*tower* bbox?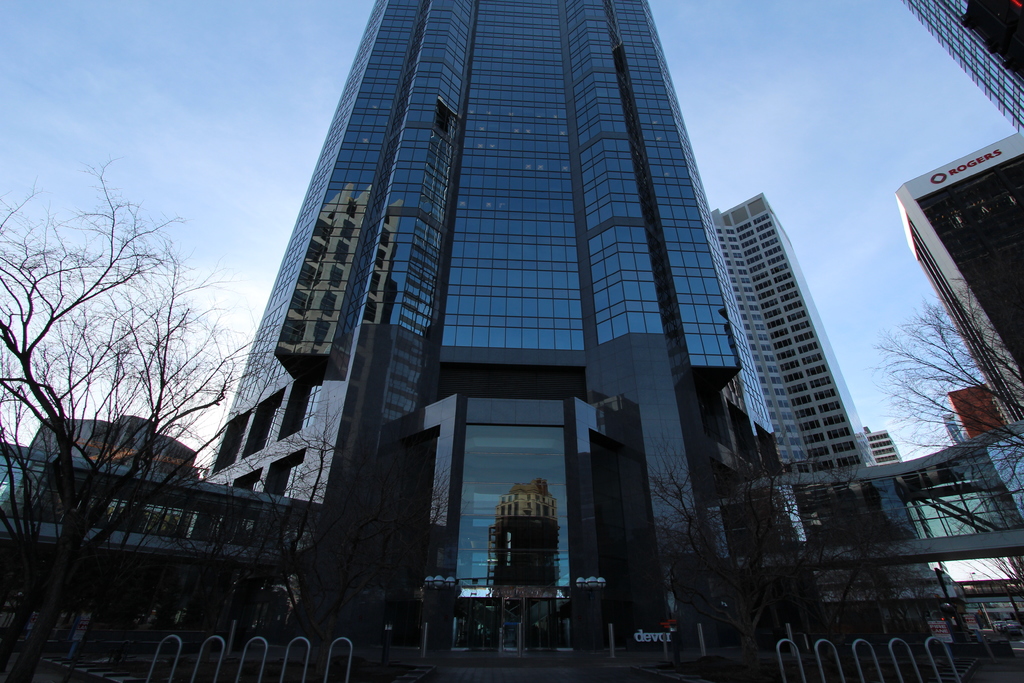
select_region(891, 134, 1023, 436)
